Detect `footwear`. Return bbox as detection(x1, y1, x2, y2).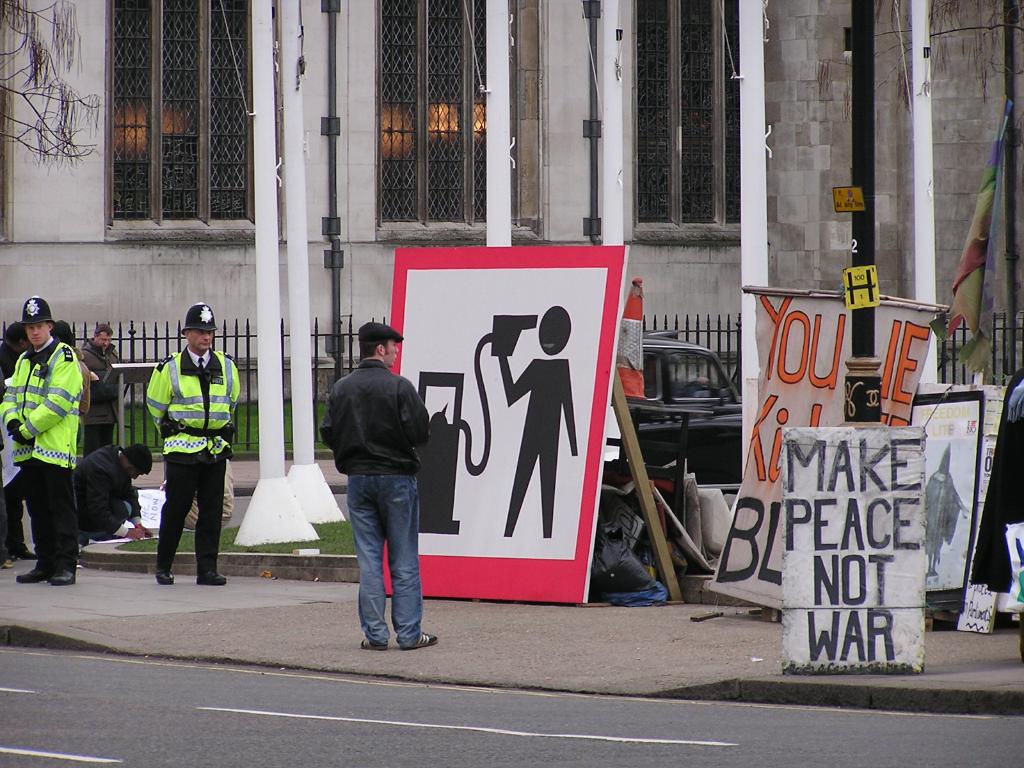
detection(15, 563, 43, 584).
